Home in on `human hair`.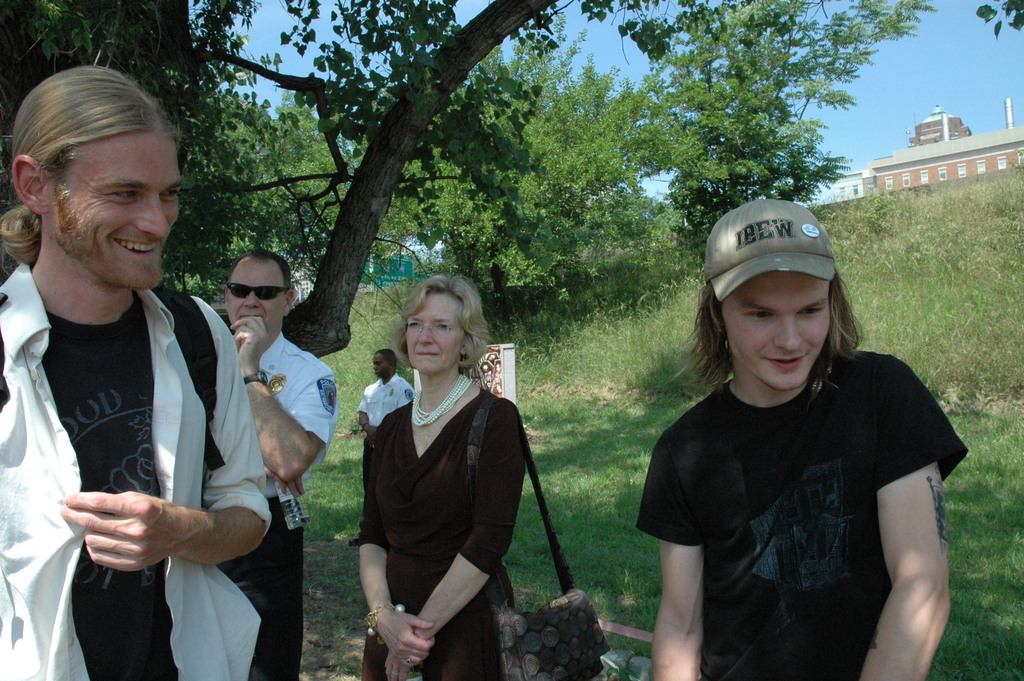
Homed in at {"x1": 391, "y1": 275, "x2": 495, "y2": 373}.
